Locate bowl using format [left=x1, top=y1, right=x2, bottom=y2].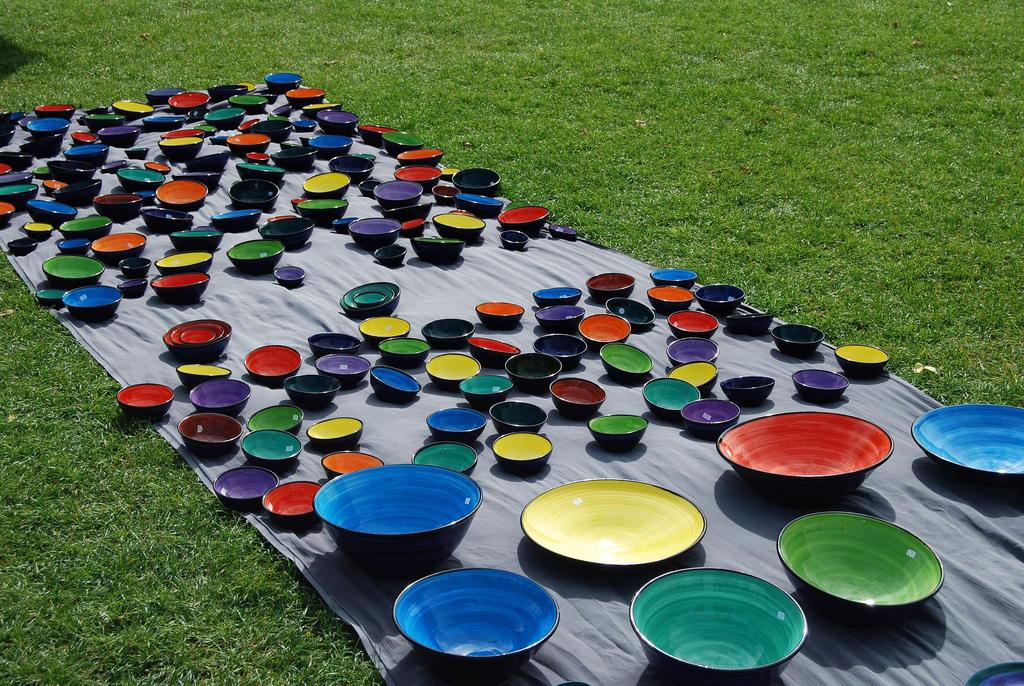
[left=725, top=313, right=772, bottom=336].
